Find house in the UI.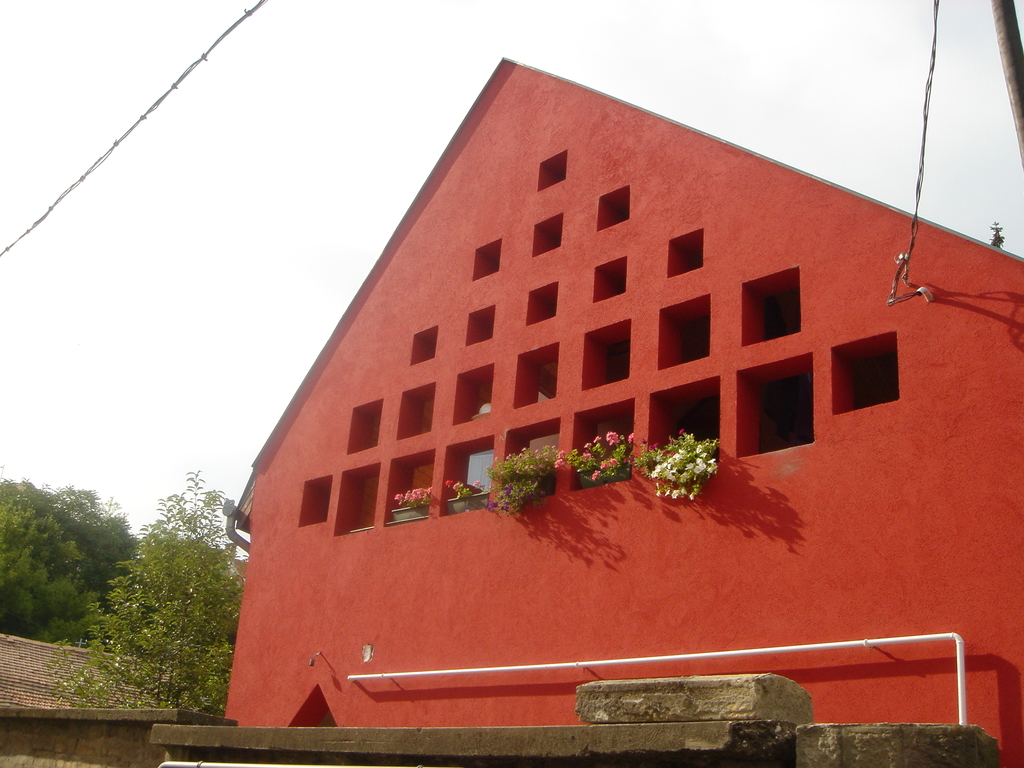
UI element at [223,55,1023,753].
